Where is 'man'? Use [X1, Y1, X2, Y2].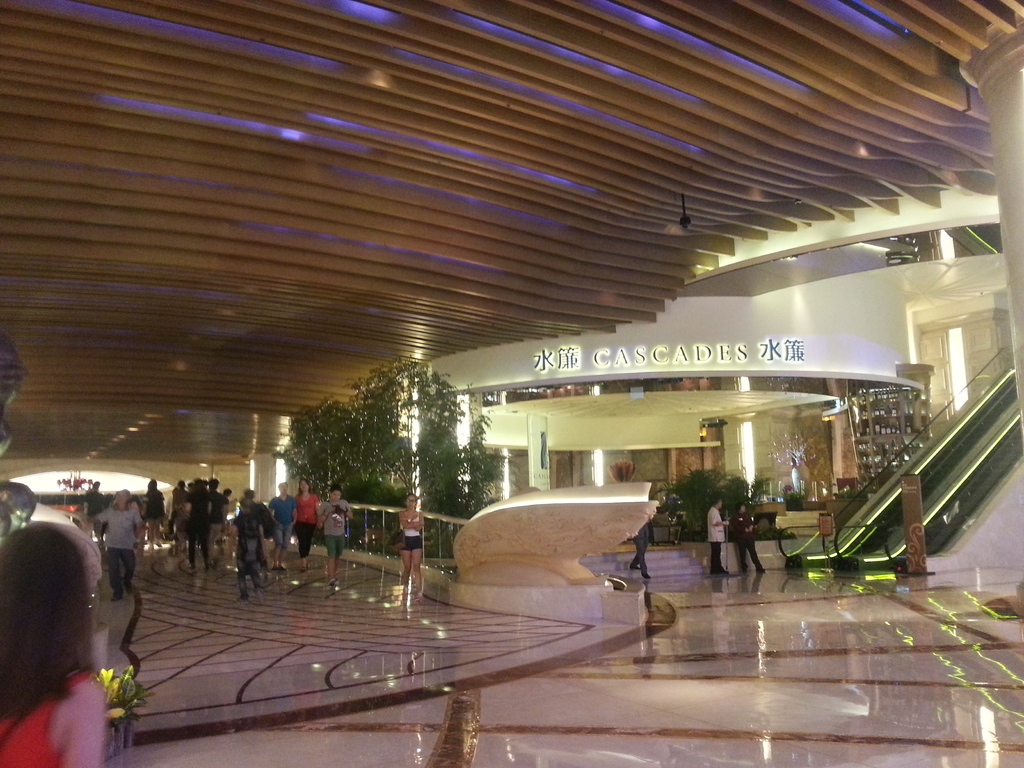
[317, 484, 351, 586].
